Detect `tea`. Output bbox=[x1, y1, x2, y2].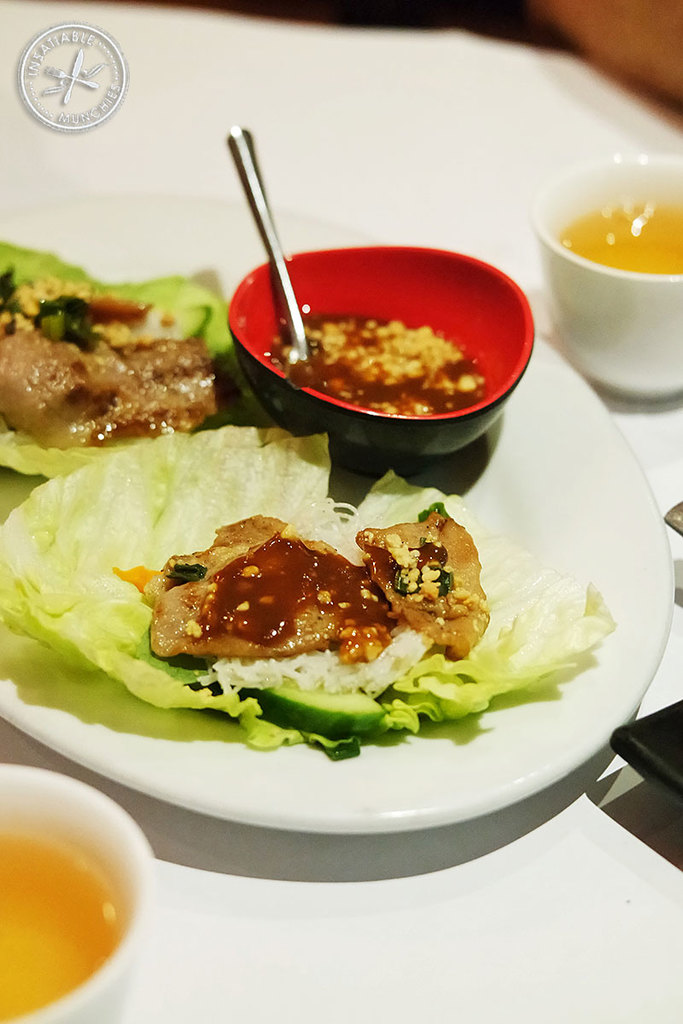
bbox=[557, 184, 682, 277].
